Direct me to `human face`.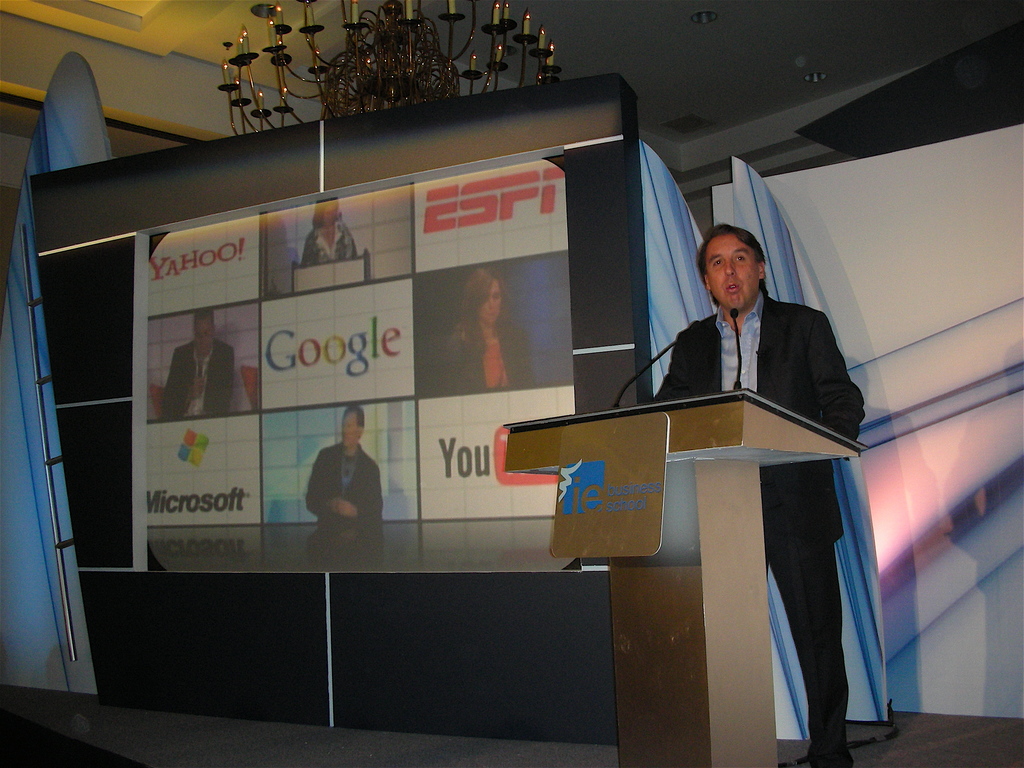
Direction: bbox=[321, 204, 337, 228].
